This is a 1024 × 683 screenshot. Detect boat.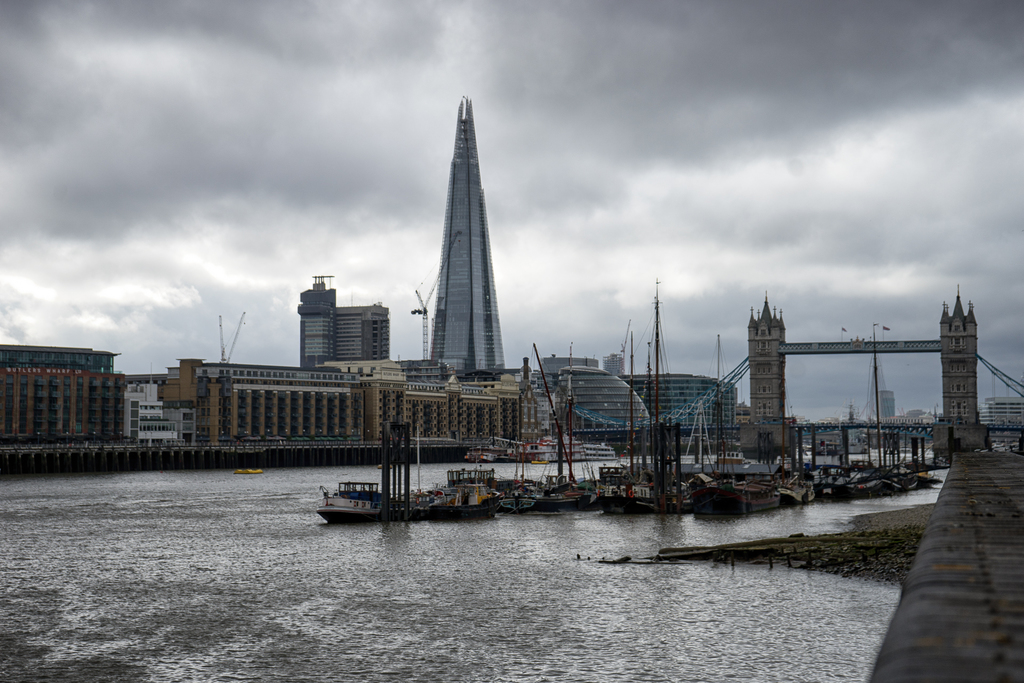
[x1=429, y1=487, x2=501, y2=521].
